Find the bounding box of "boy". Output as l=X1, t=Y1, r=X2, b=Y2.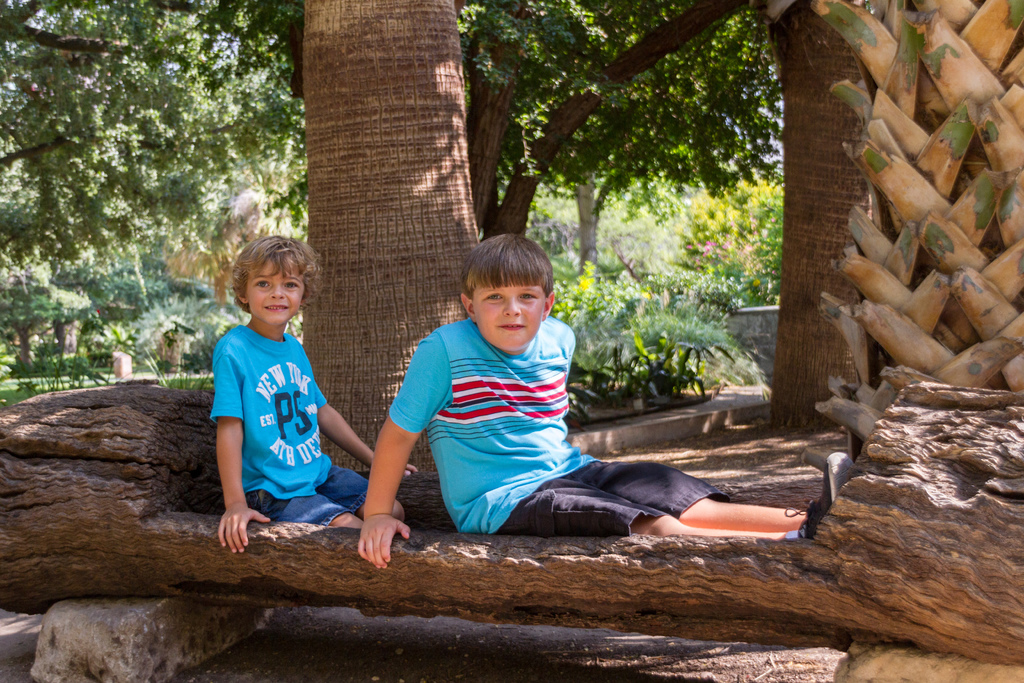
l=204, t=226, r=420, b=559.
